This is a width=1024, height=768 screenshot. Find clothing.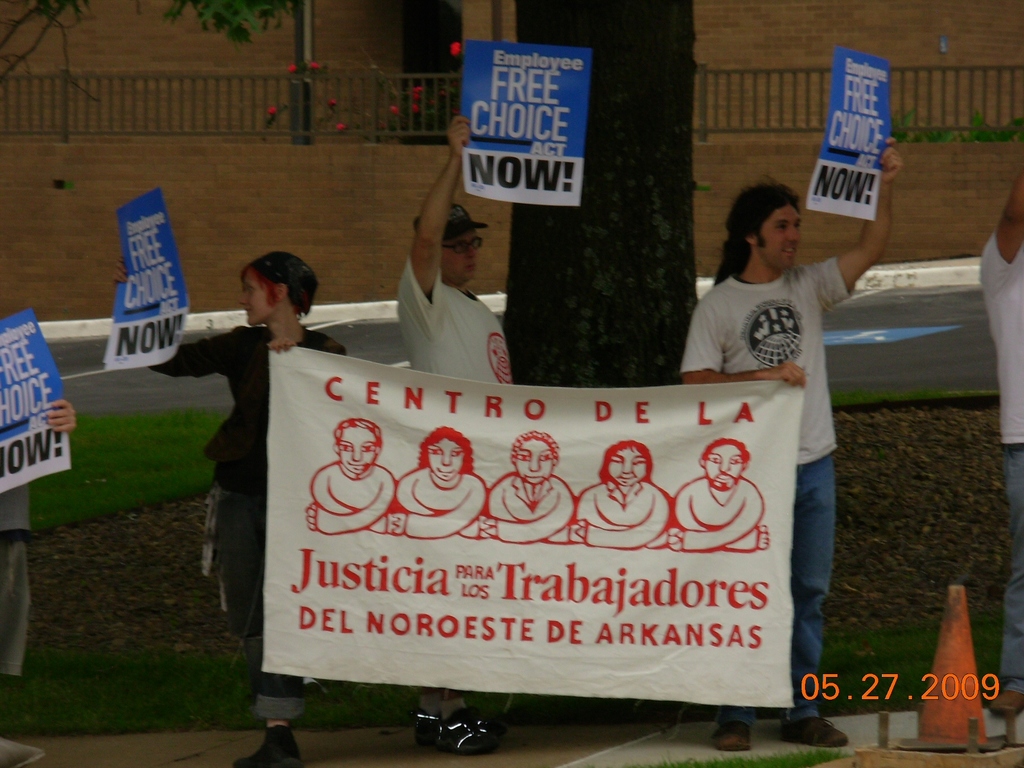
Bounding box: (x1=669, y1=472, x2=762, y2=549).
